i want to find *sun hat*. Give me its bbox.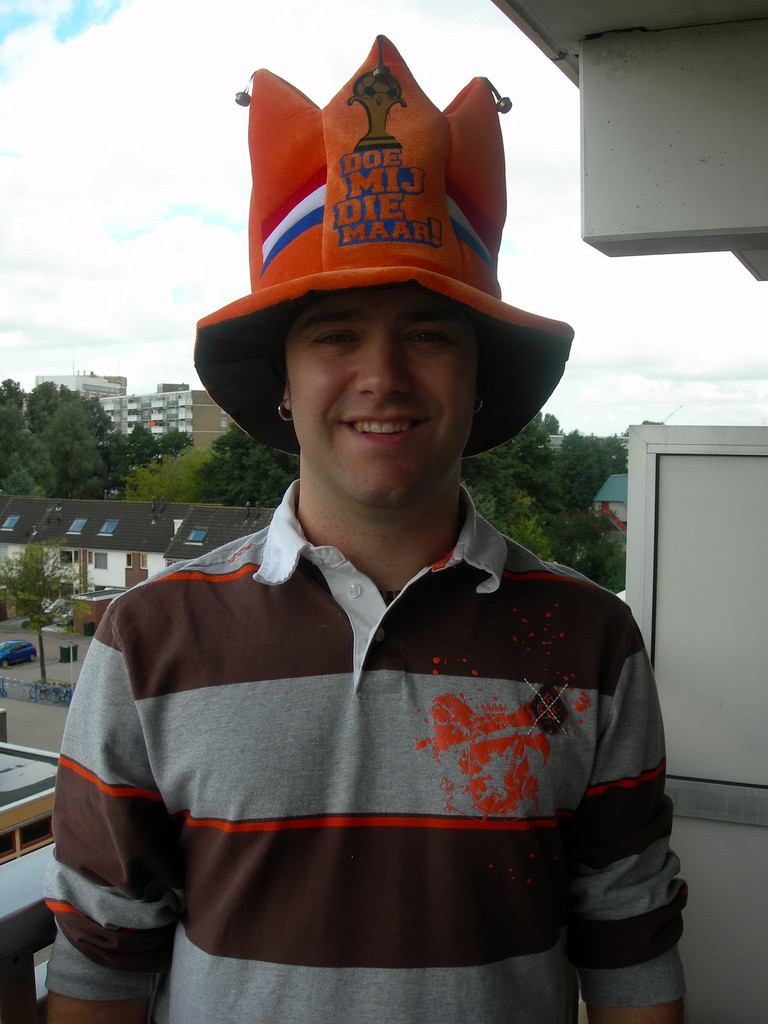
left=184, top=23, right=576, bottom=485.
